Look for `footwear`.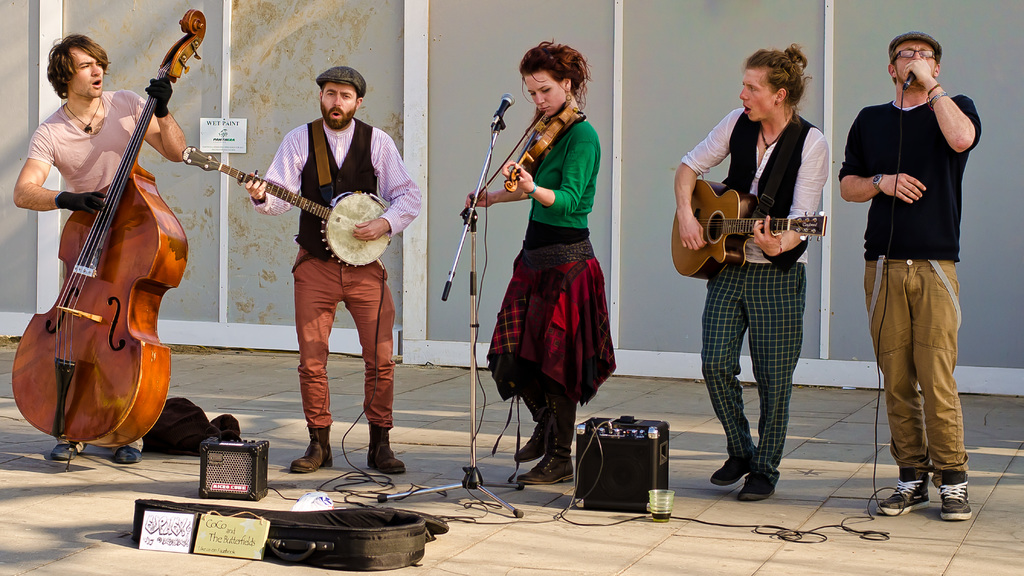
Found: bbox=(47, 447, 82, 459).
